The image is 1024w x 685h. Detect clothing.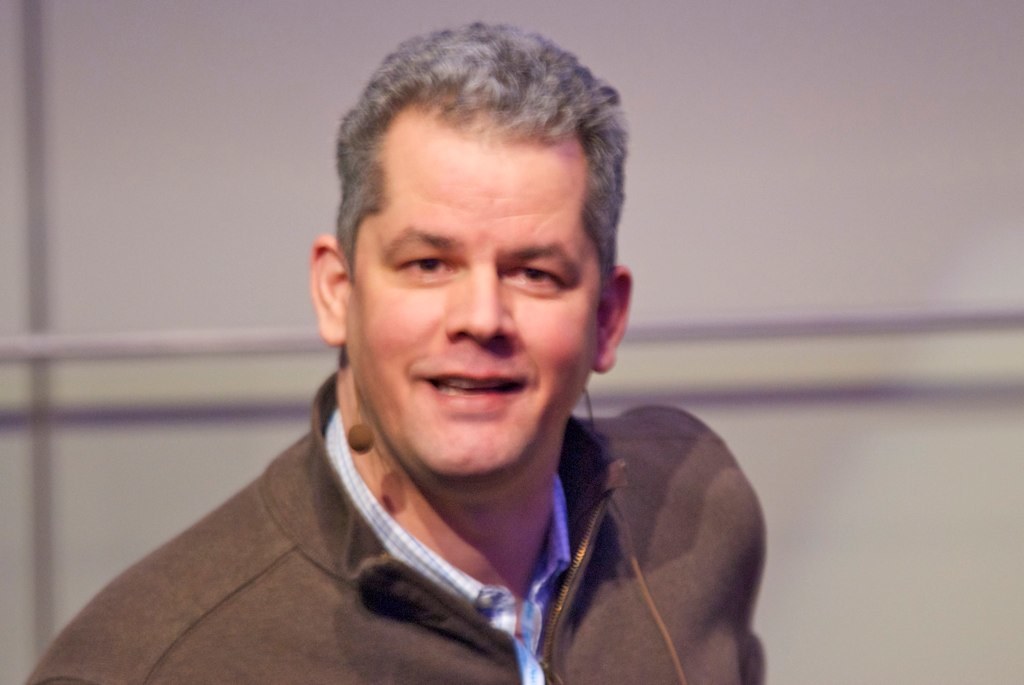
Detection: bbox=[36, 378, 794, 677].
